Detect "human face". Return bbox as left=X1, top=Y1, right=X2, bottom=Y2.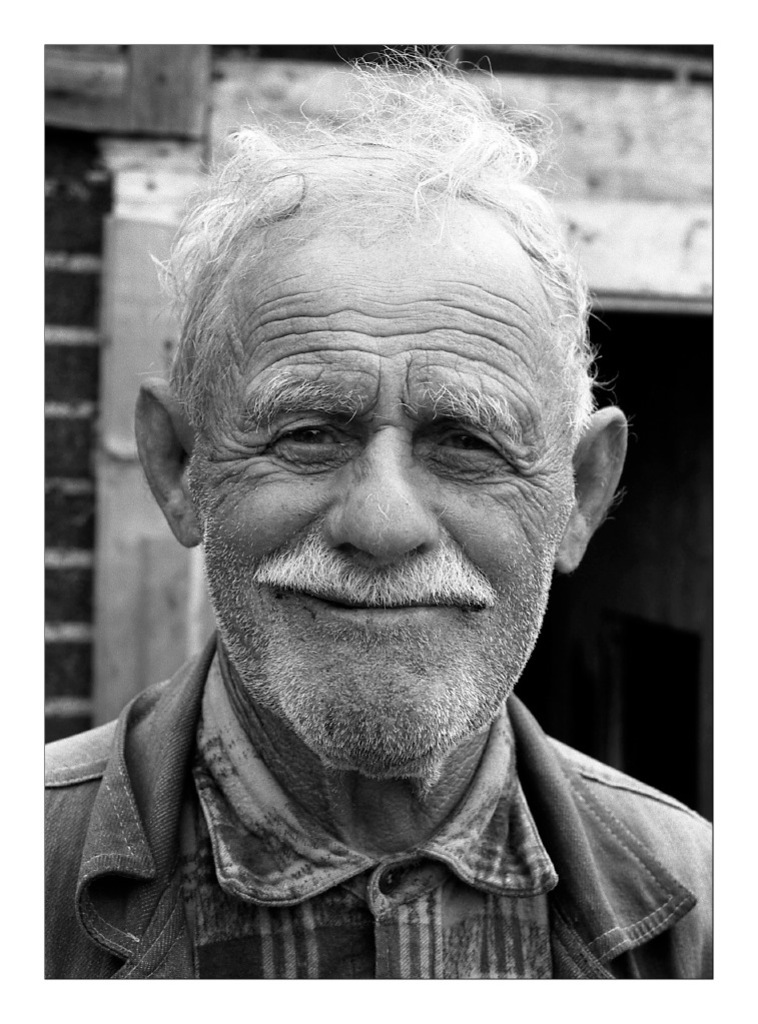
left=191, top=203, right=567, bottom=757.
